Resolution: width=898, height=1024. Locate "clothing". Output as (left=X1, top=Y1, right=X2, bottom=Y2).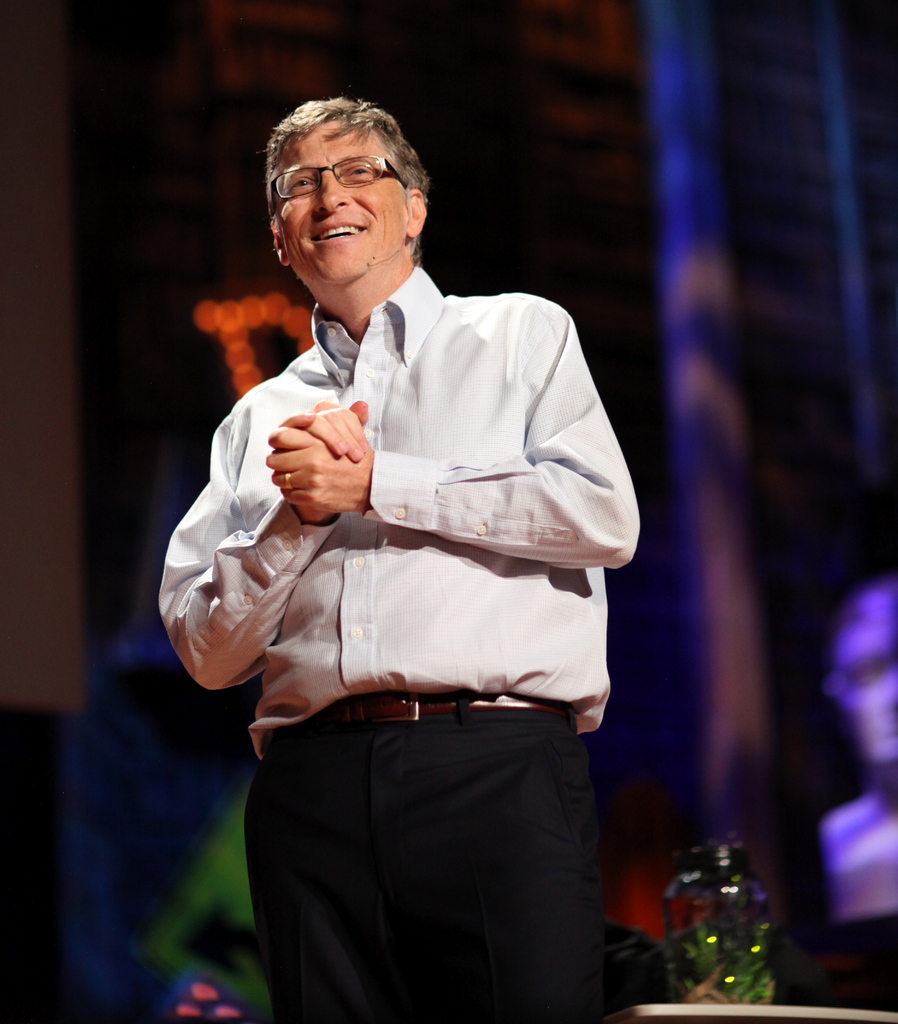
(left=182, top=182, right=660, bottom=959).
